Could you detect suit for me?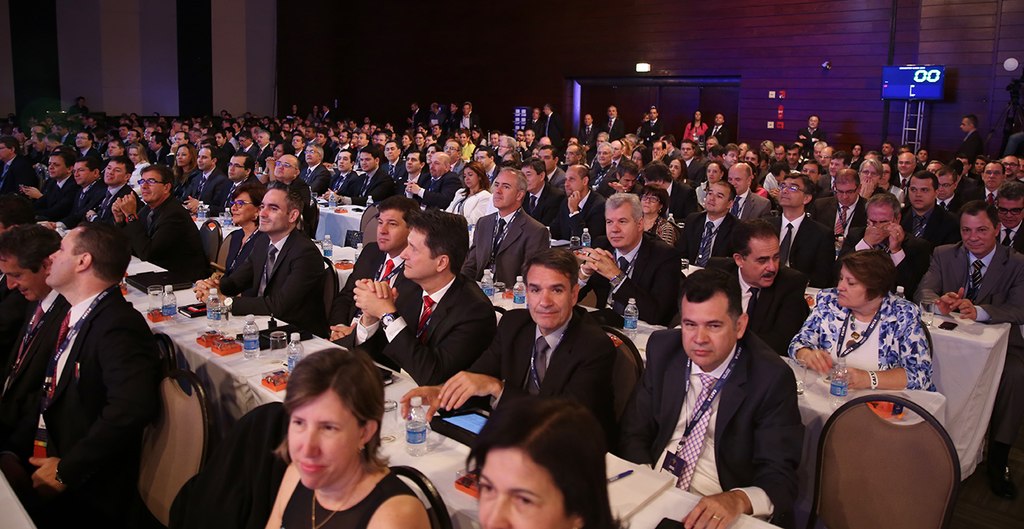
Detection result: bbox=(458, 207, 549, 281).
